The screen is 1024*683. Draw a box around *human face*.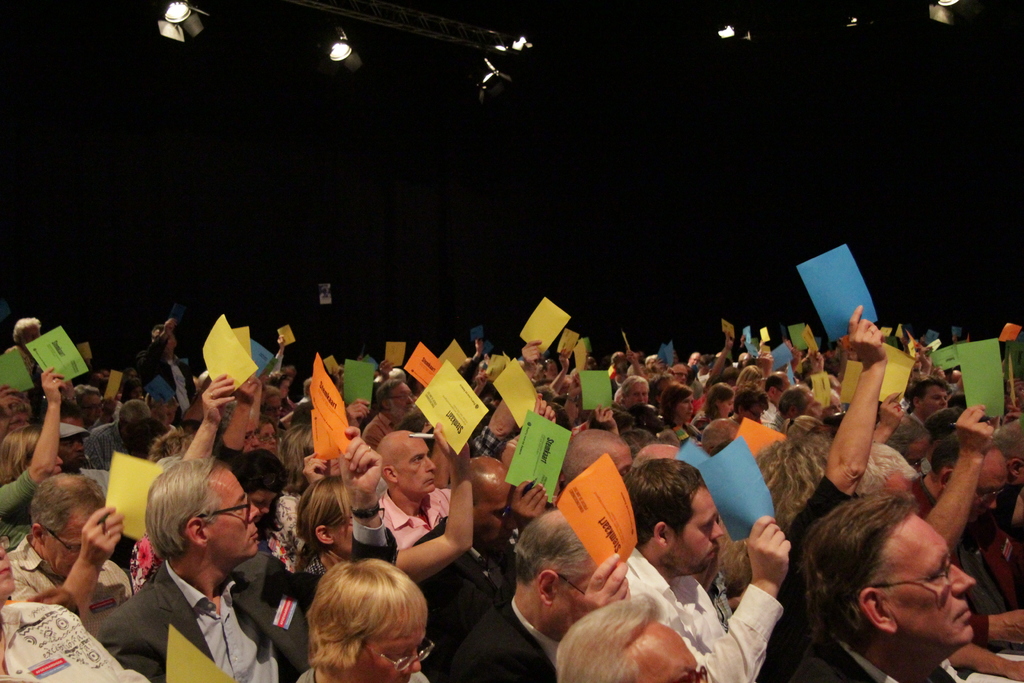
[561,563,596,635].
